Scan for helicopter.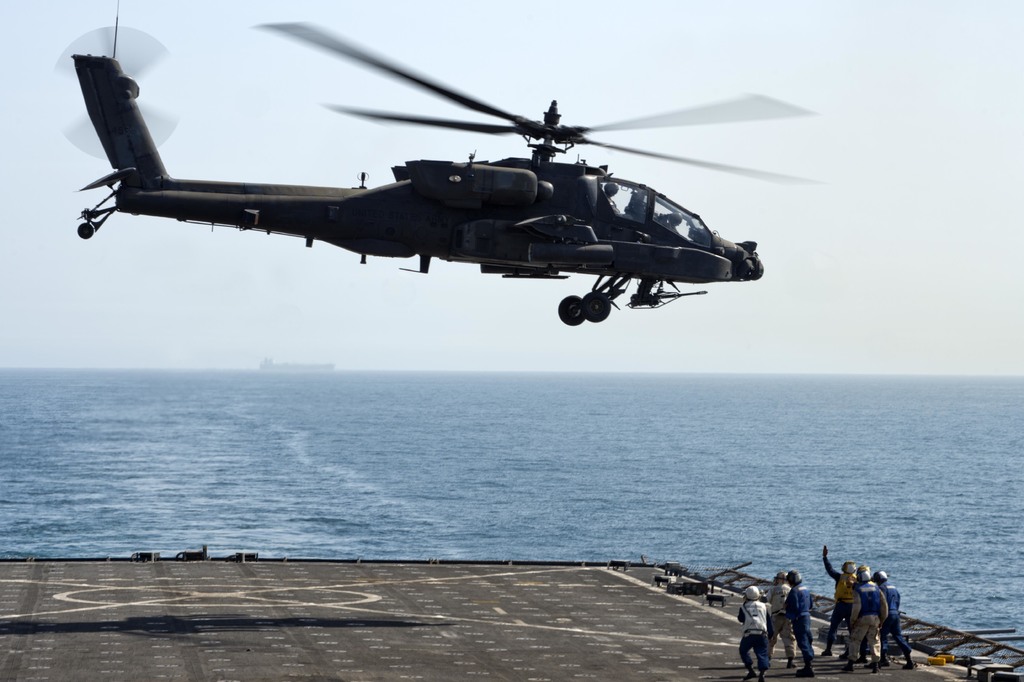
Scan result: {"left": 45, "top": 26, "right": 878, "bottom": 328}.
